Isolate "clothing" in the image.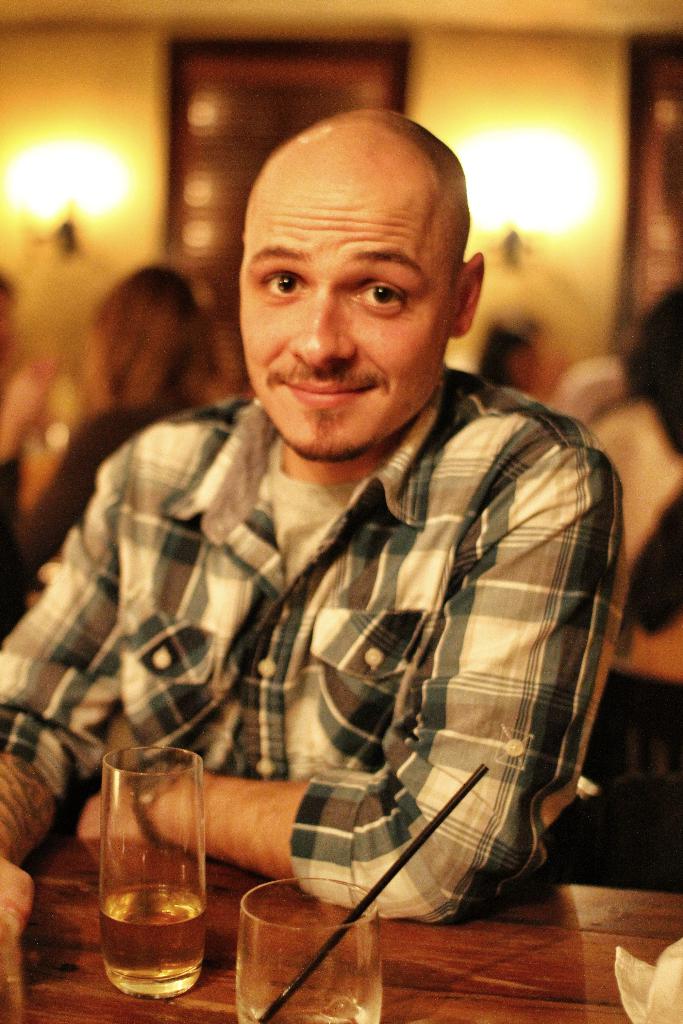
Isolated region: <bbox>24, 406, 165, 567</bbox>.
